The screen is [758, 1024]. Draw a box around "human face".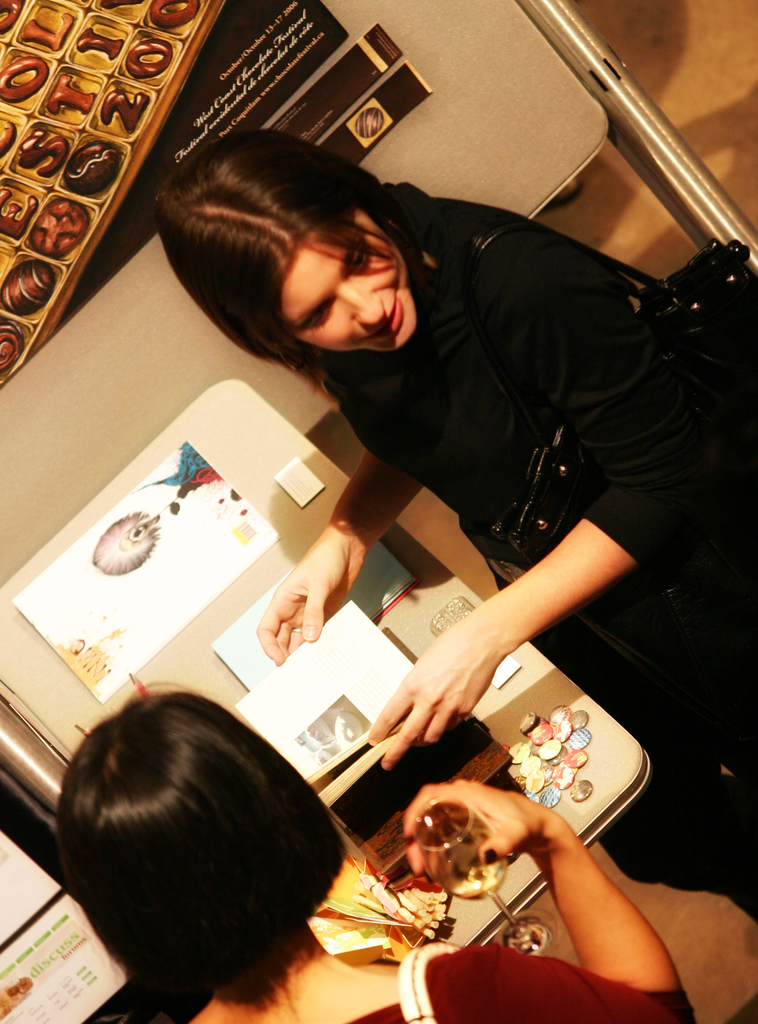
rect(273, 202, 418, 351).
